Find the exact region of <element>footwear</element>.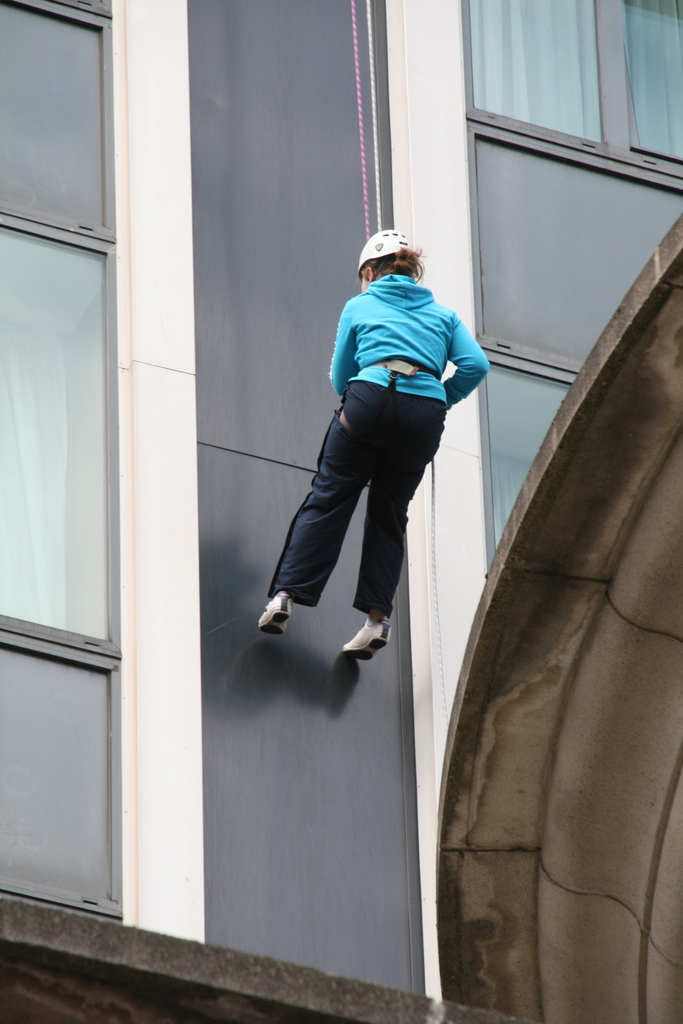
Exact region: bbox=(257, 588, 295, 637).
